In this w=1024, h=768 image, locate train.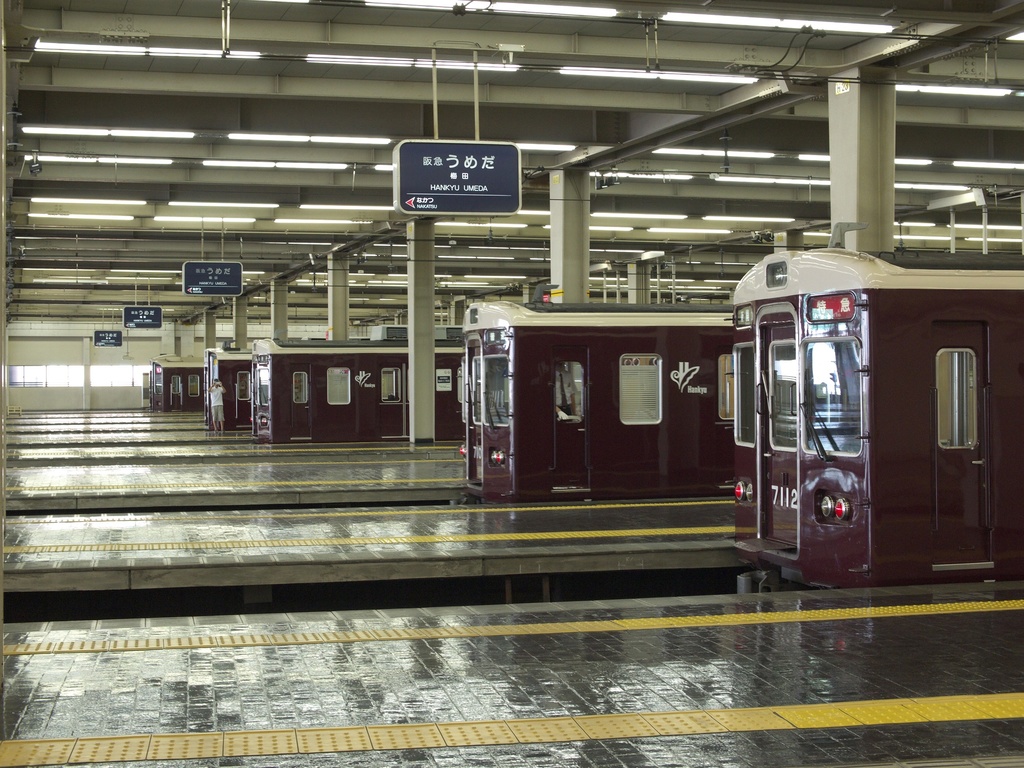
Bounding box: [456, 301, 731, 500].
